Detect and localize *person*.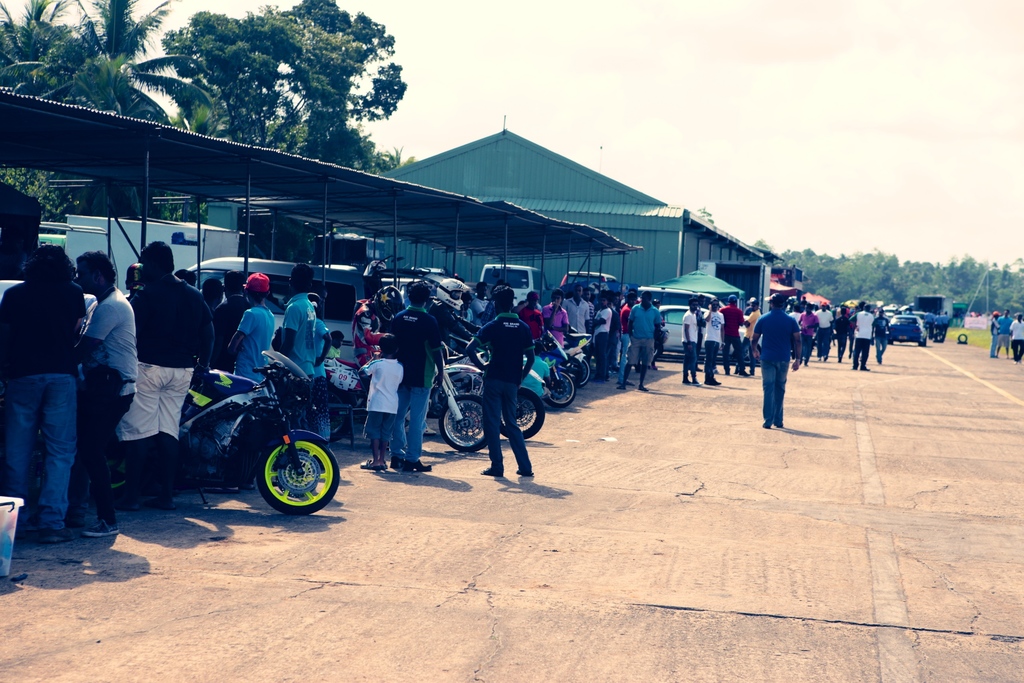
Localized at detection(616, 288, 664, 391).
